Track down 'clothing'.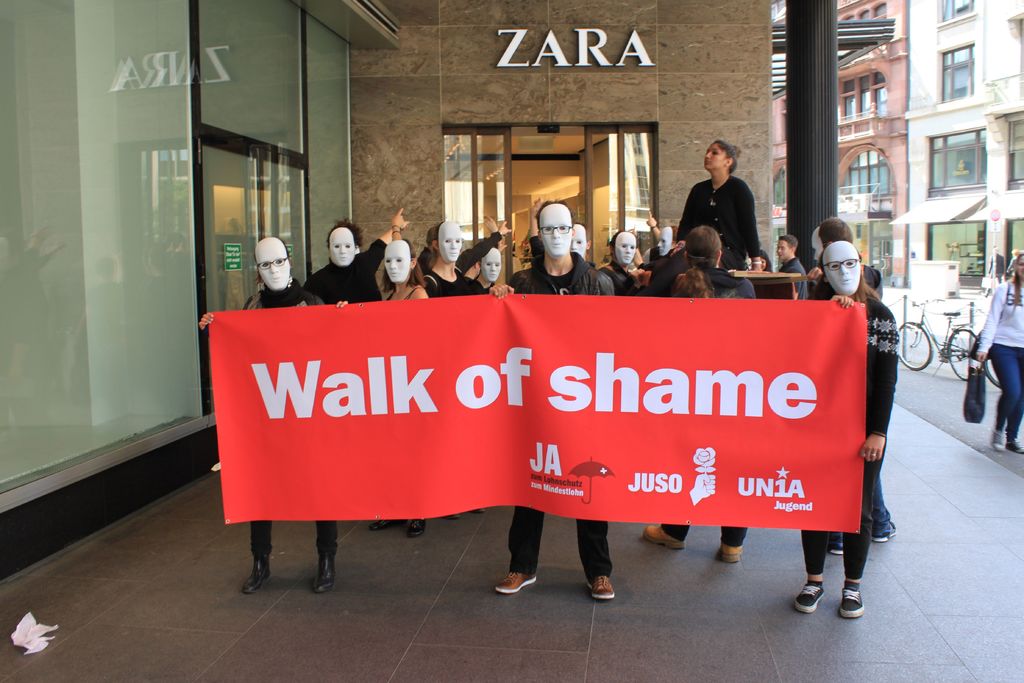
Tracked to [x1=598, y1=265, x2=642, y2=300].
